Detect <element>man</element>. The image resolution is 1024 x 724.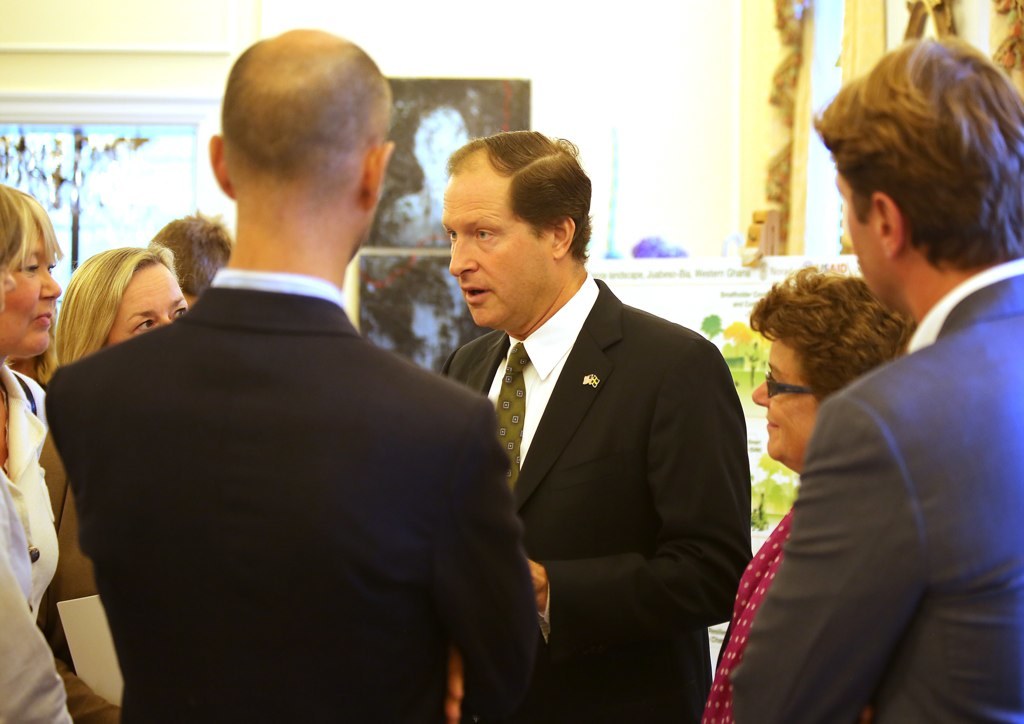
[730,29,1023,723].
